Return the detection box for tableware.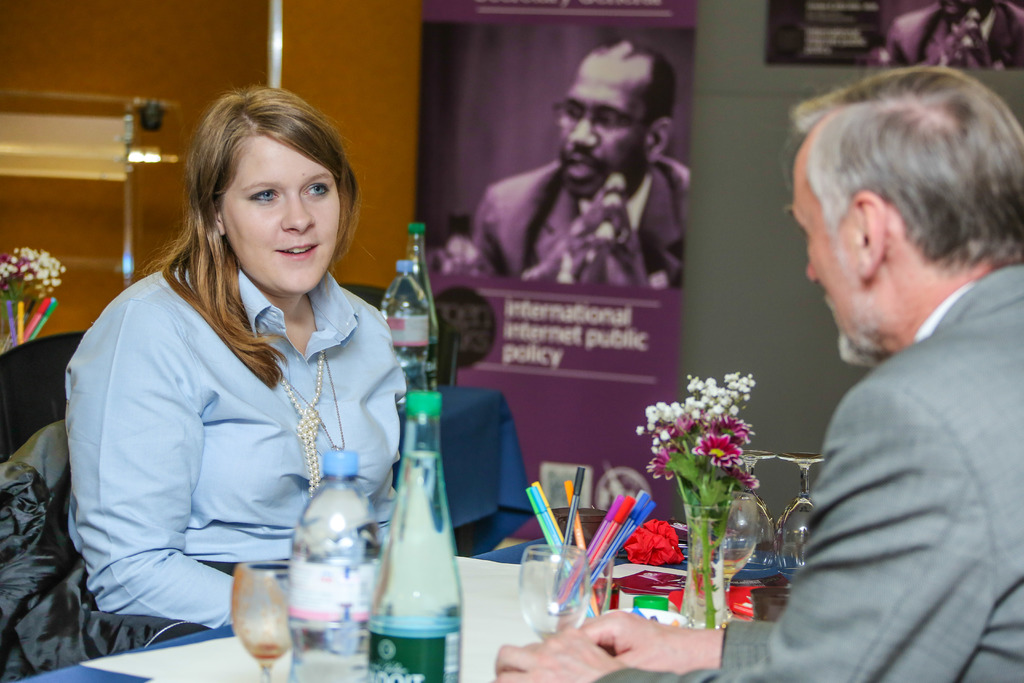
771,446,824,573.
